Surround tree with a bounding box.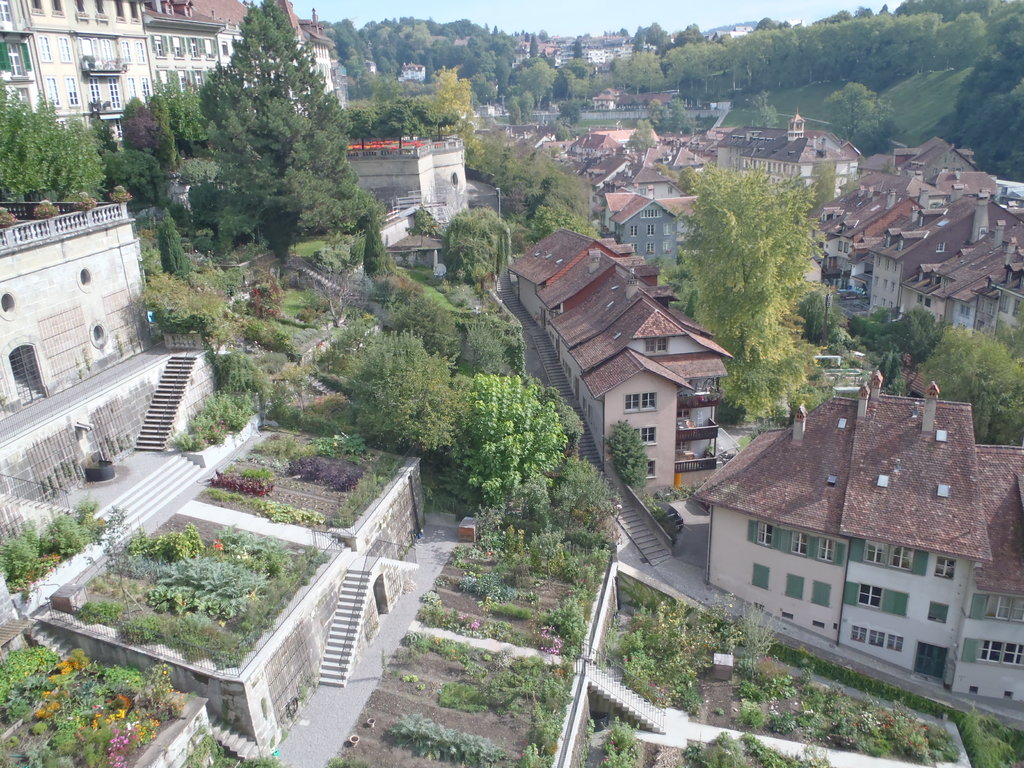
<box>146,256,218,310</box>.
